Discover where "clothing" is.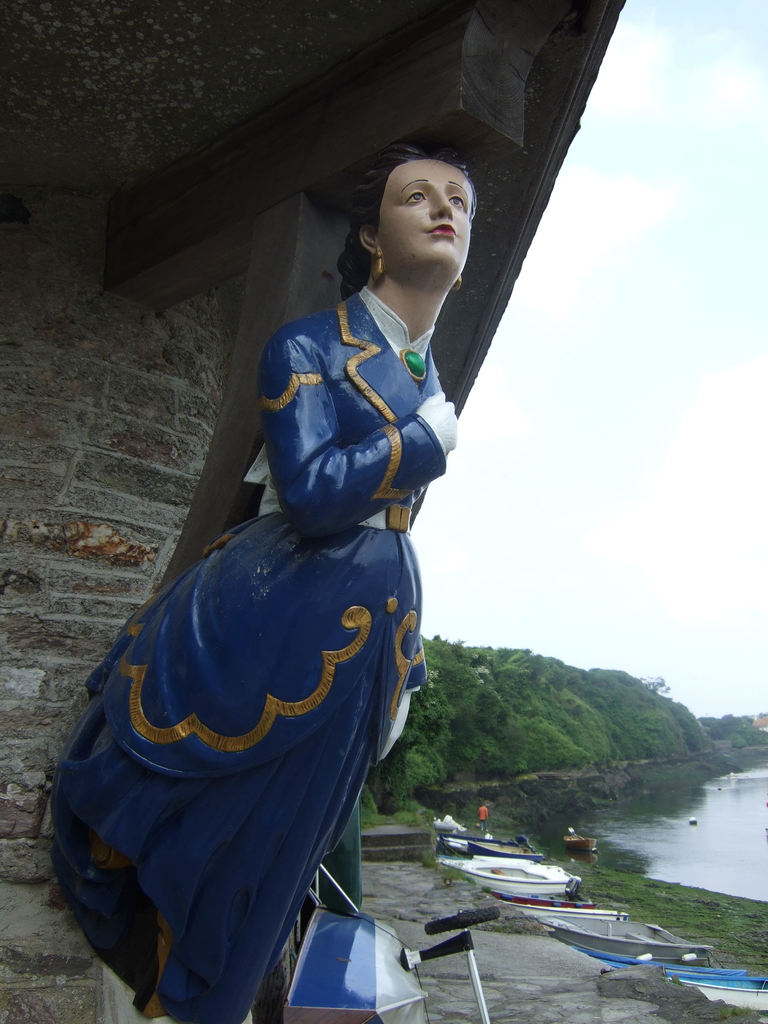
Discovered at bbox=[92, 275, 424, 1023].
